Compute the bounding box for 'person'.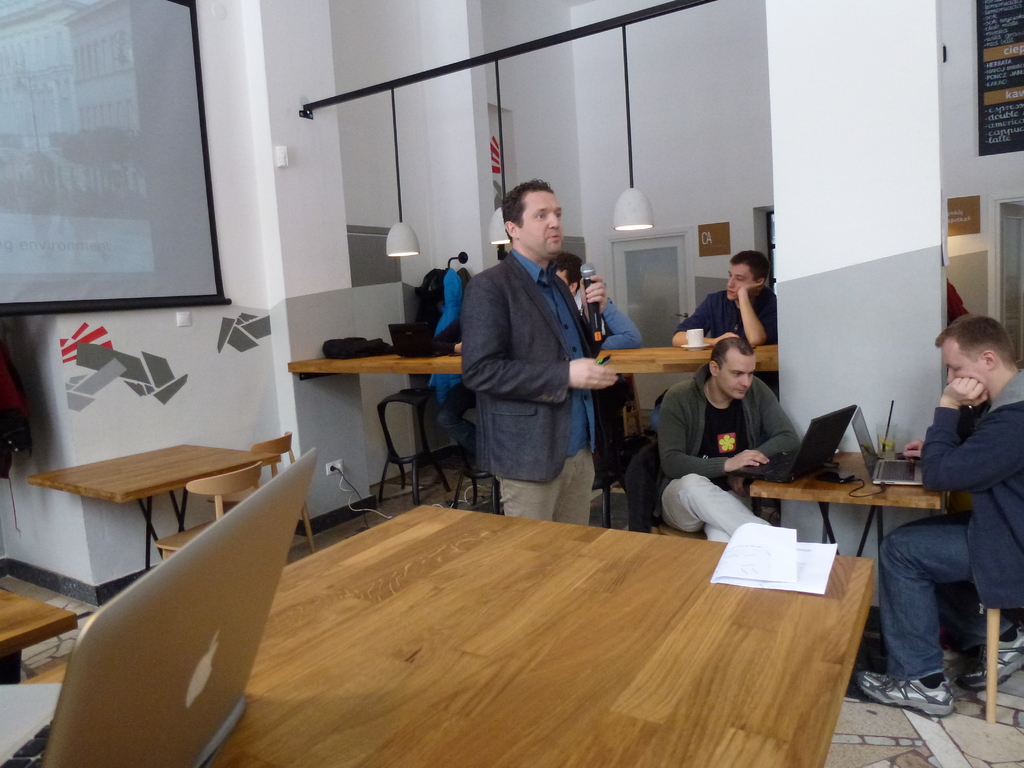
646/342/801/550.
